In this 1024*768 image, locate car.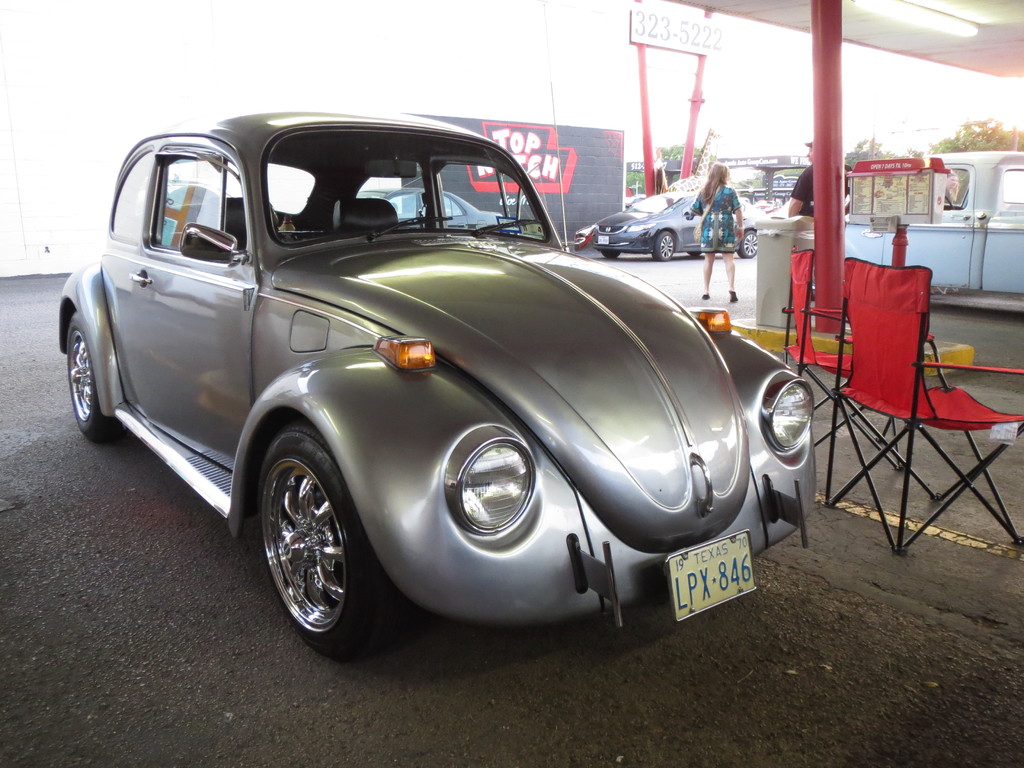
Bounding box: {"x1": 58, "y1": 108, "x2": 797, "y2": 650}.
